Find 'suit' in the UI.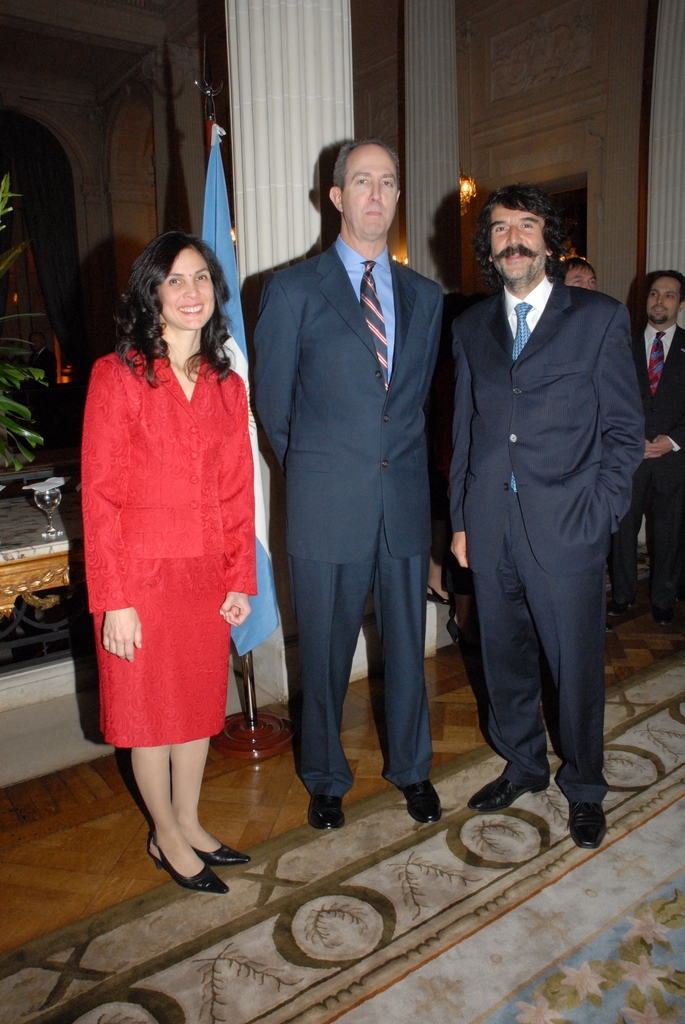
UI element at l=253, t=231, r=444, b=796.
